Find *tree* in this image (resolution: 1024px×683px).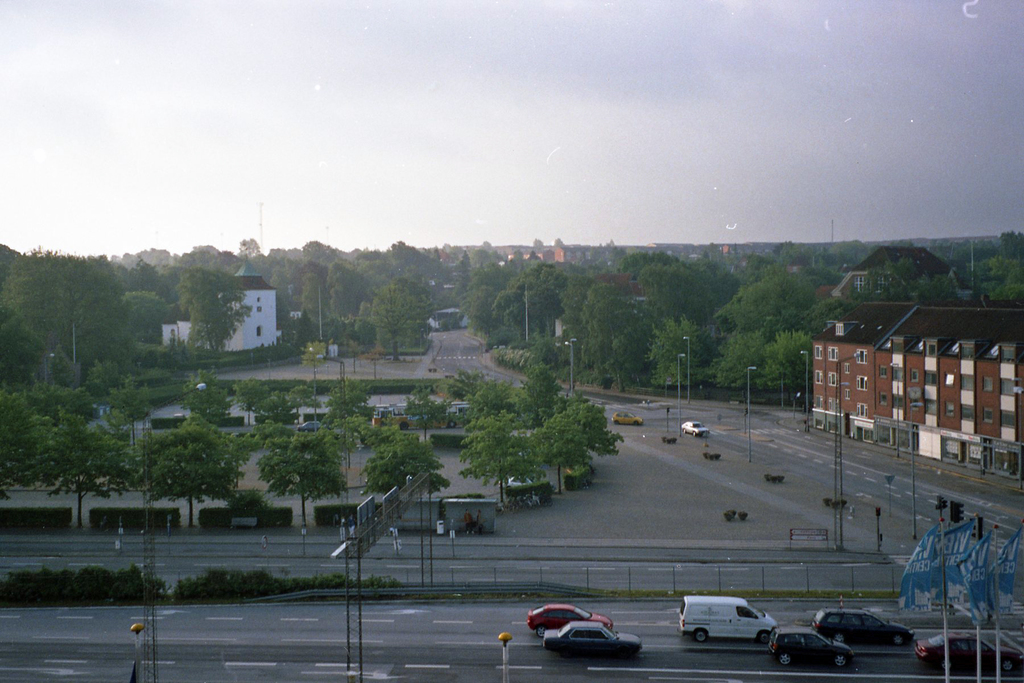
box(362, 432, 448, 499).
